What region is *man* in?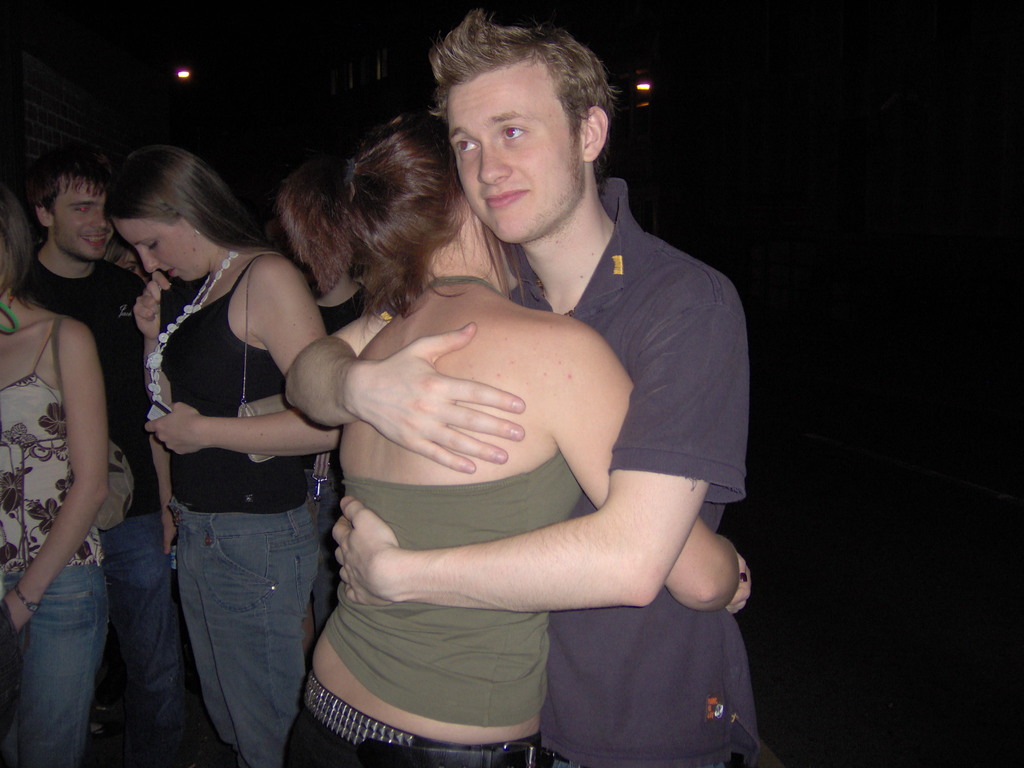
left=243, top=35, right=757, bottom=757.
